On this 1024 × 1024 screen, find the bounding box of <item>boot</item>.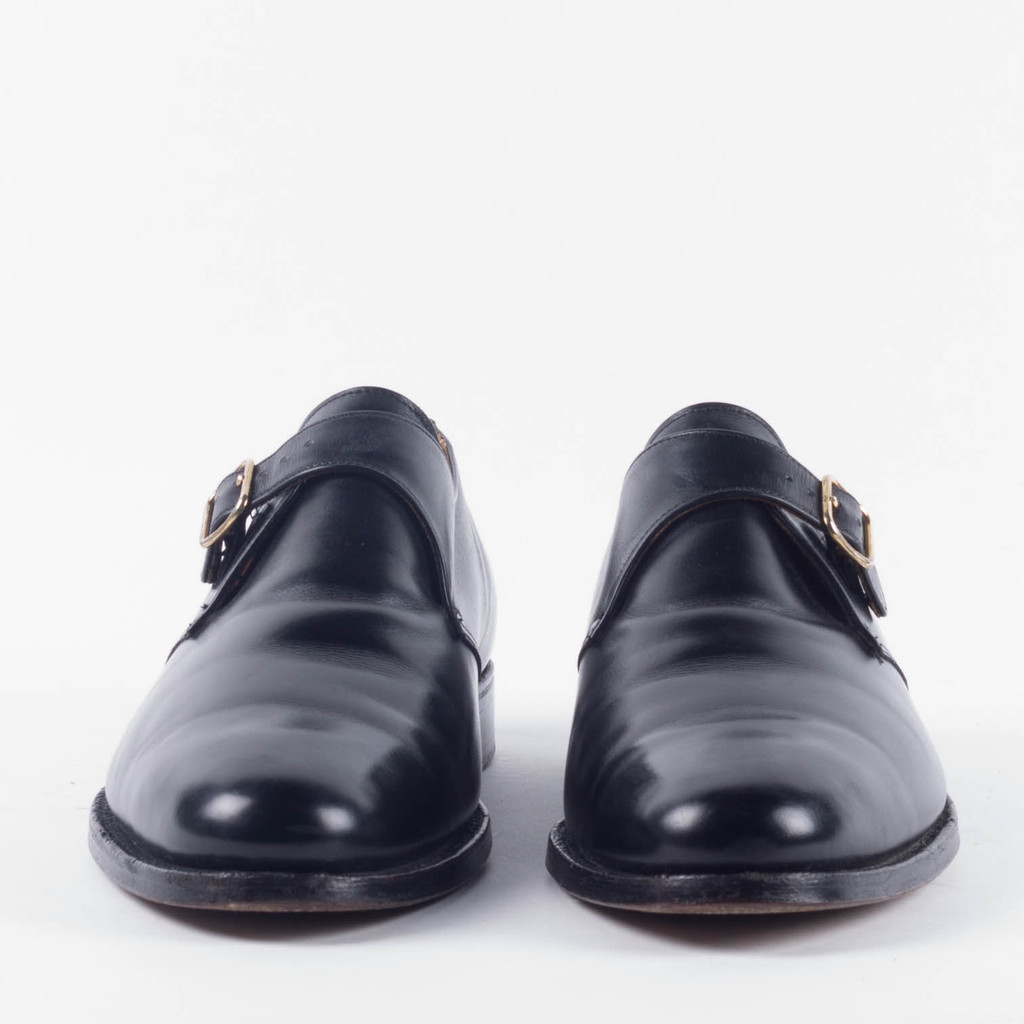
Bounding box: <region>69, 373, 539, 942</region>.
